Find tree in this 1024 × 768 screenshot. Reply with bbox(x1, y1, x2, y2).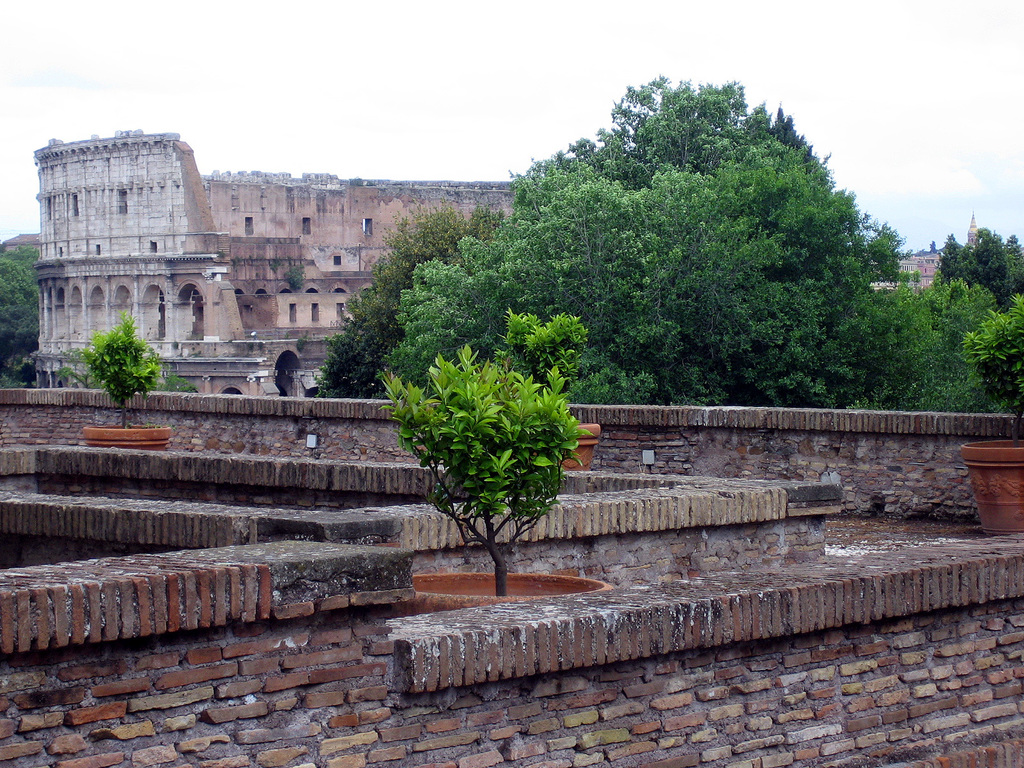
bbox(80, 319, 170, 422).
